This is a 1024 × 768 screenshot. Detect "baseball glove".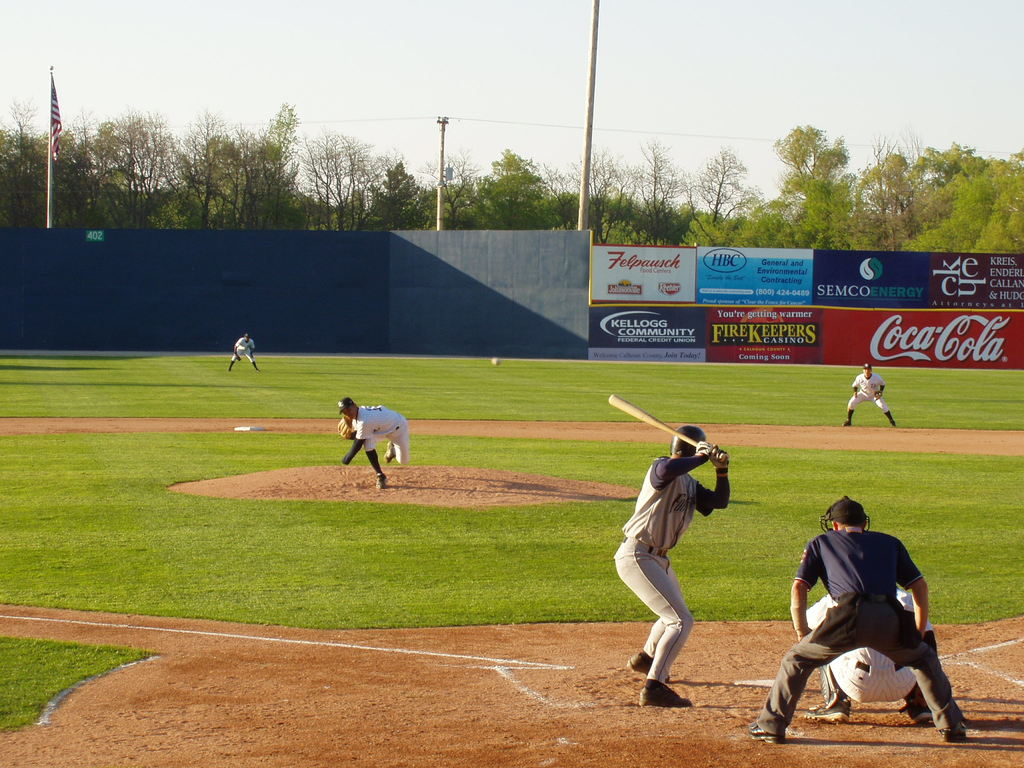
region(336, 417, 355, 438).
